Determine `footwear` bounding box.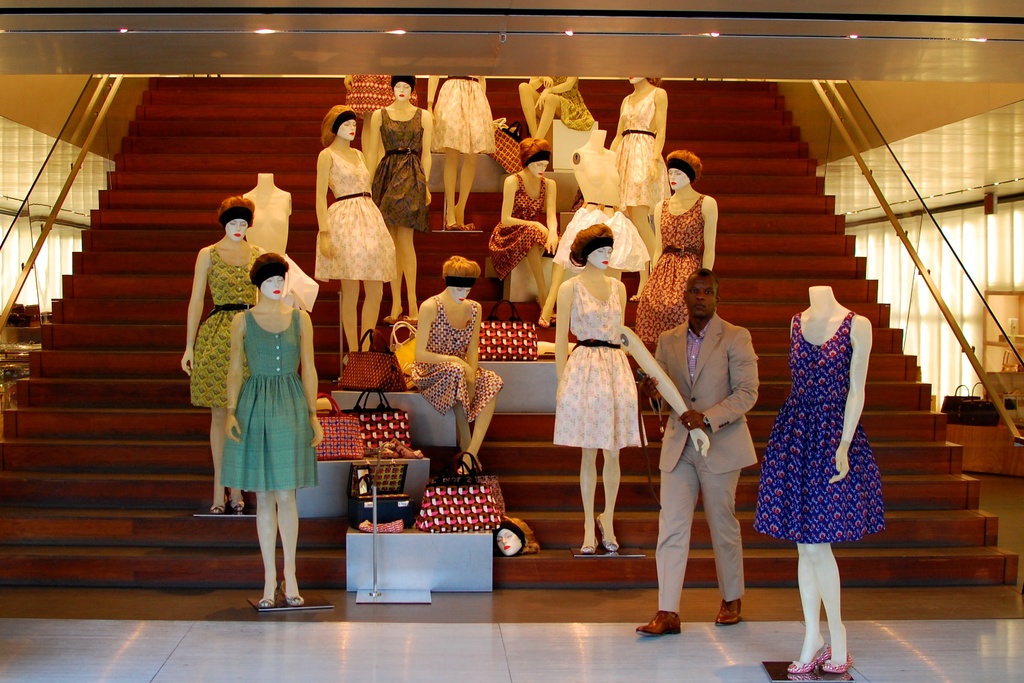
Determined: [630, 293, 640, 302].
